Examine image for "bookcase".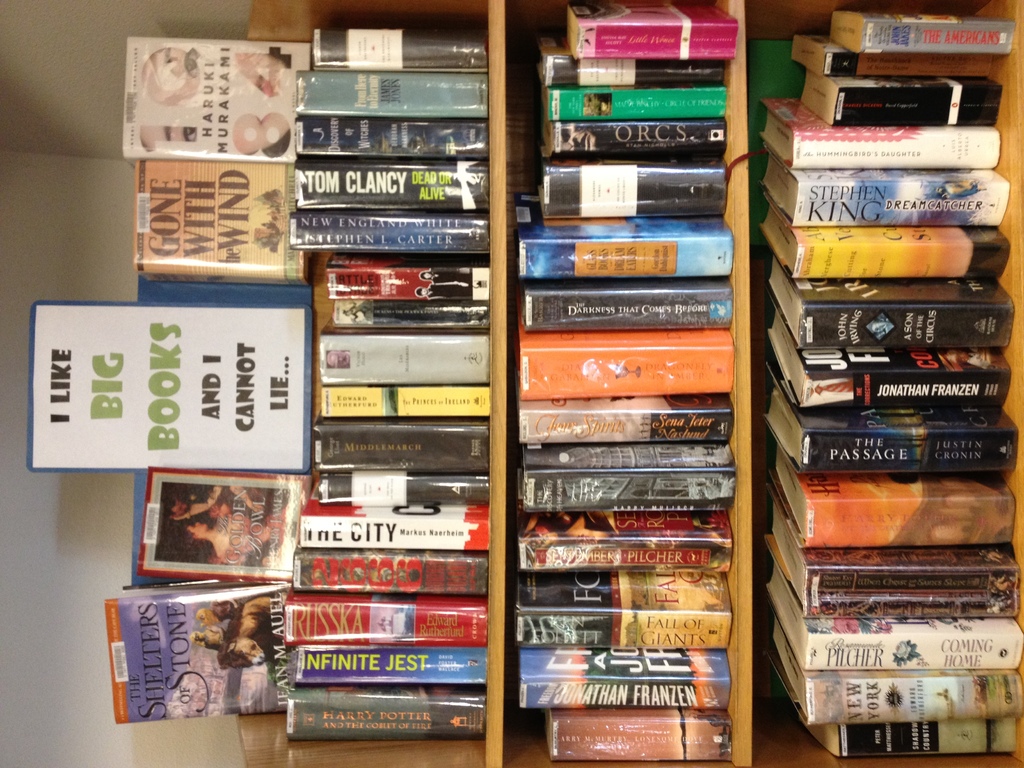
Examination result: {"left": 158, "top": 3, "right": 993, "bottom": 756}.
